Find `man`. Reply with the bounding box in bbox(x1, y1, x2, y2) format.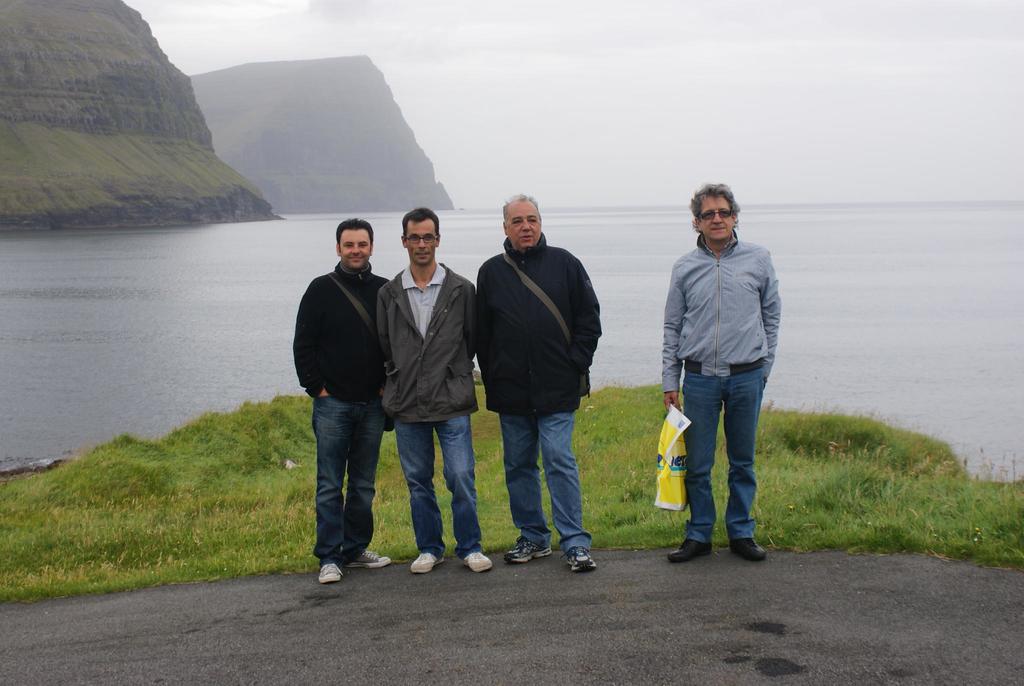
bbox(374, 206, 497, 585).
